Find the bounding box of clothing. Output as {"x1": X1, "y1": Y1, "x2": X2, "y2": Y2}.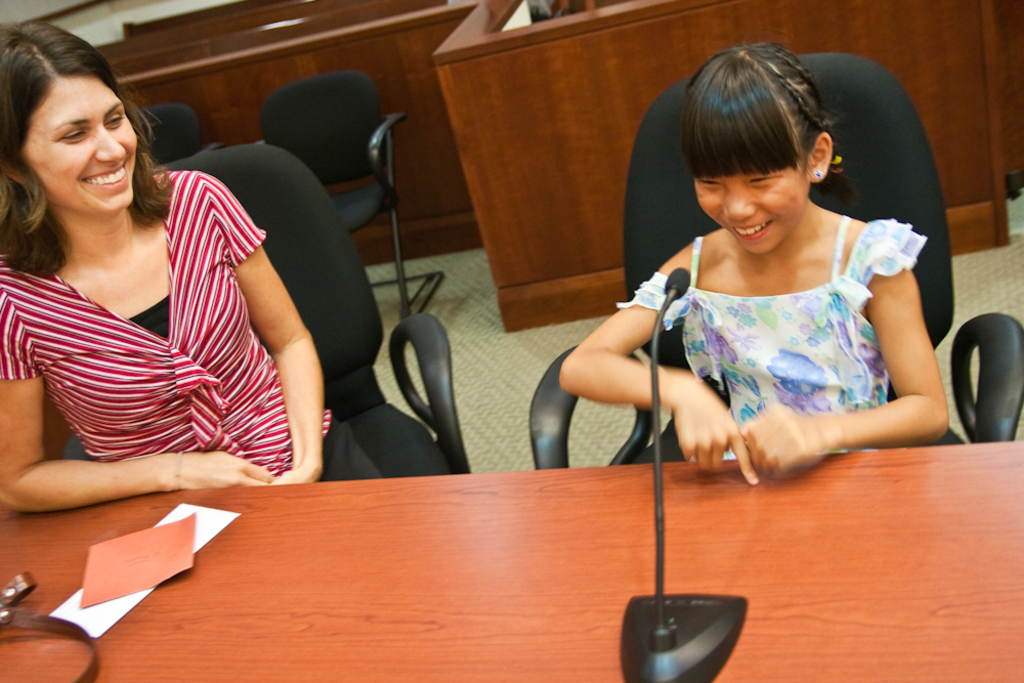
{"x1": 12, "y1": 152, "x2": 303, "y2": 493}.
